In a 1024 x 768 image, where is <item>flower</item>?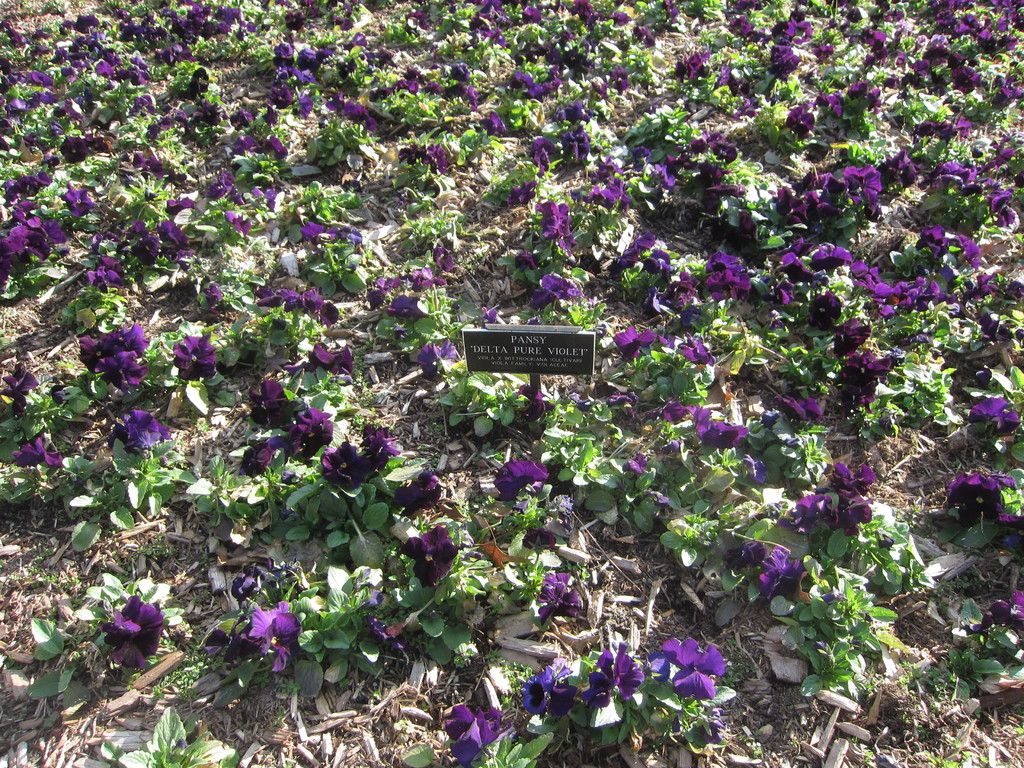
l=94, t=594, r=172, b=672.
